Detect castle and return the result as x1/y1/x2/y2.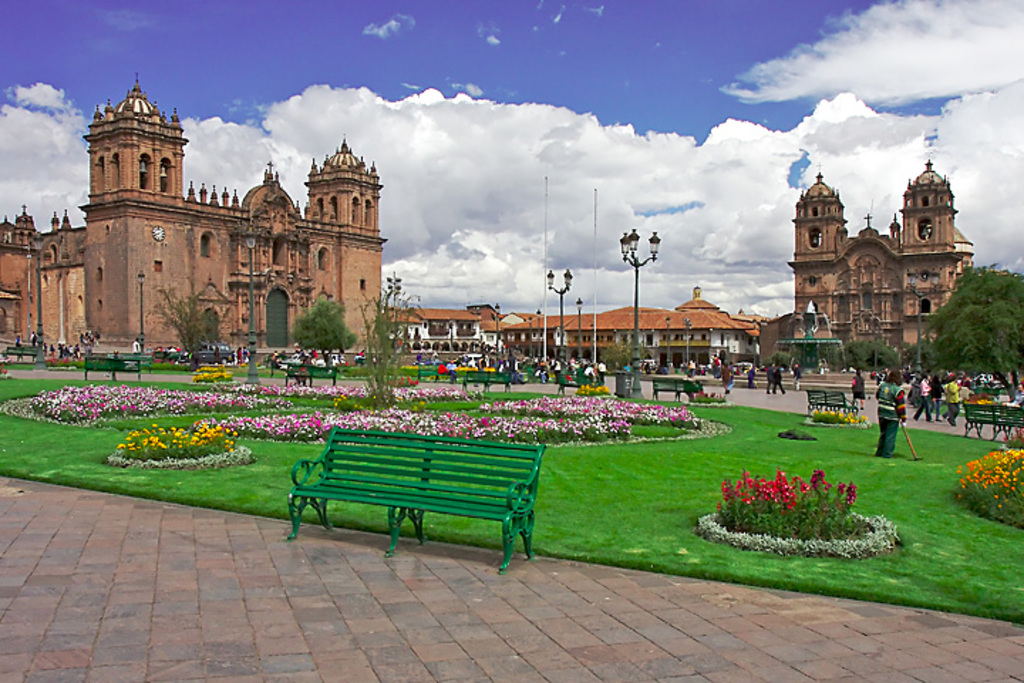
785/174/971/349.
